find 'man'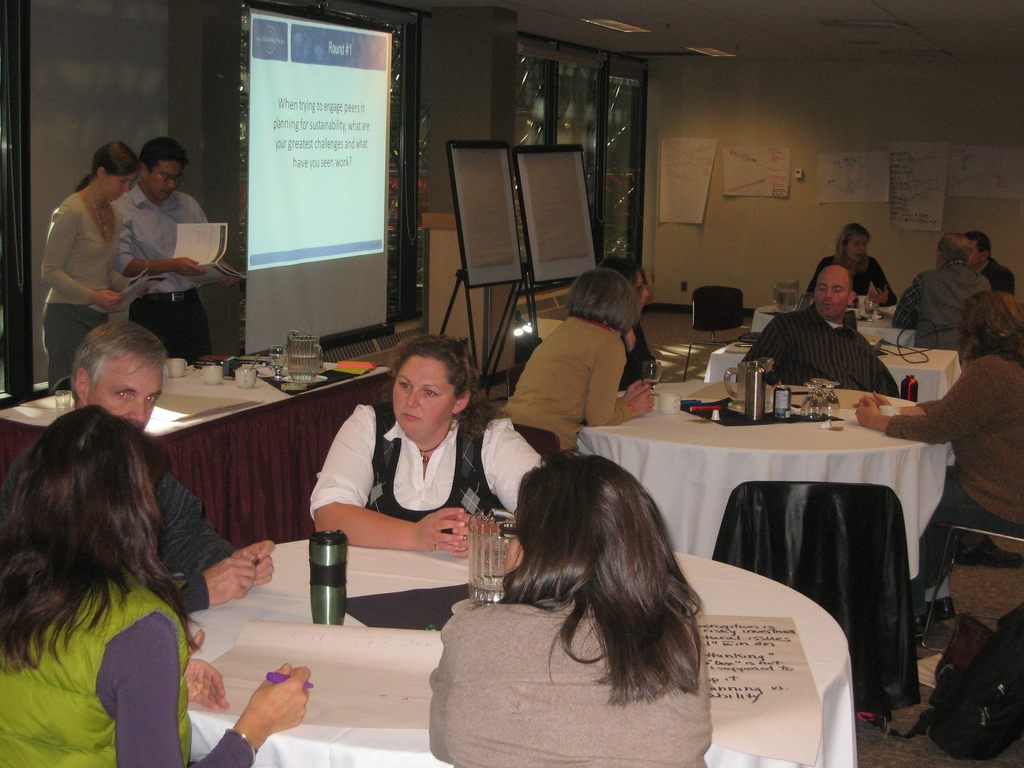
890, 227, 995, 351
